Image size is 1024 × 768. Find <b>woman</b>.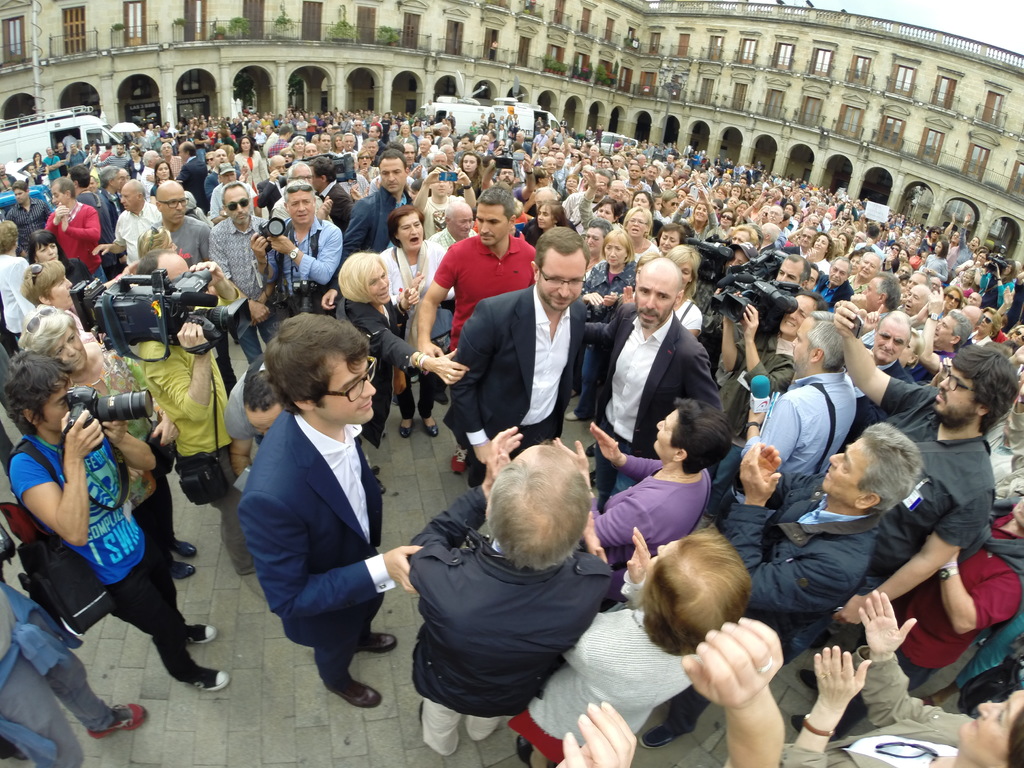
[149,157,175,193].
